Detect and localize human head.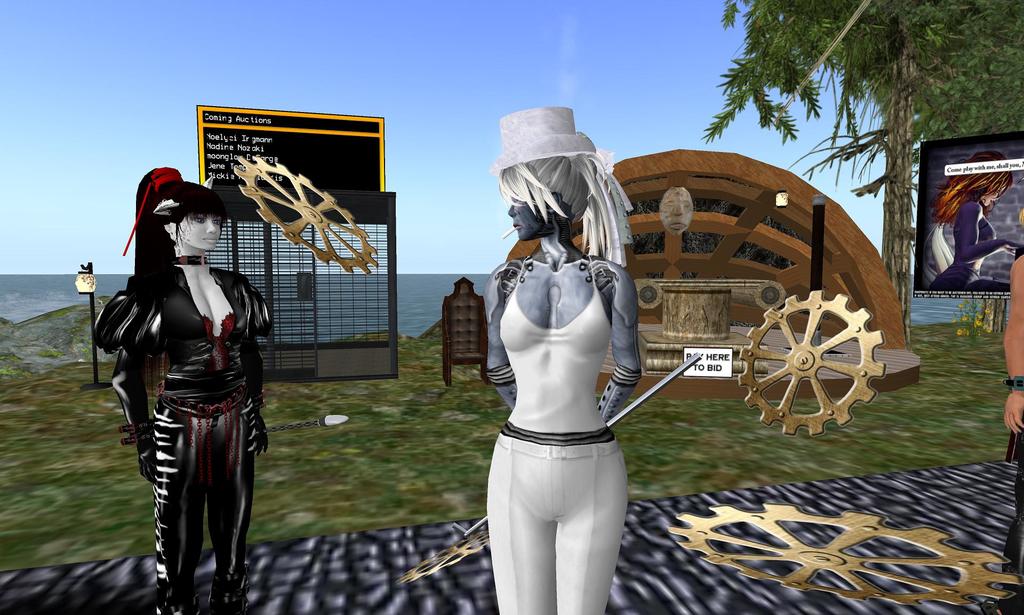
Localized at x1=506 y1=159 x2=606 y2=247.
